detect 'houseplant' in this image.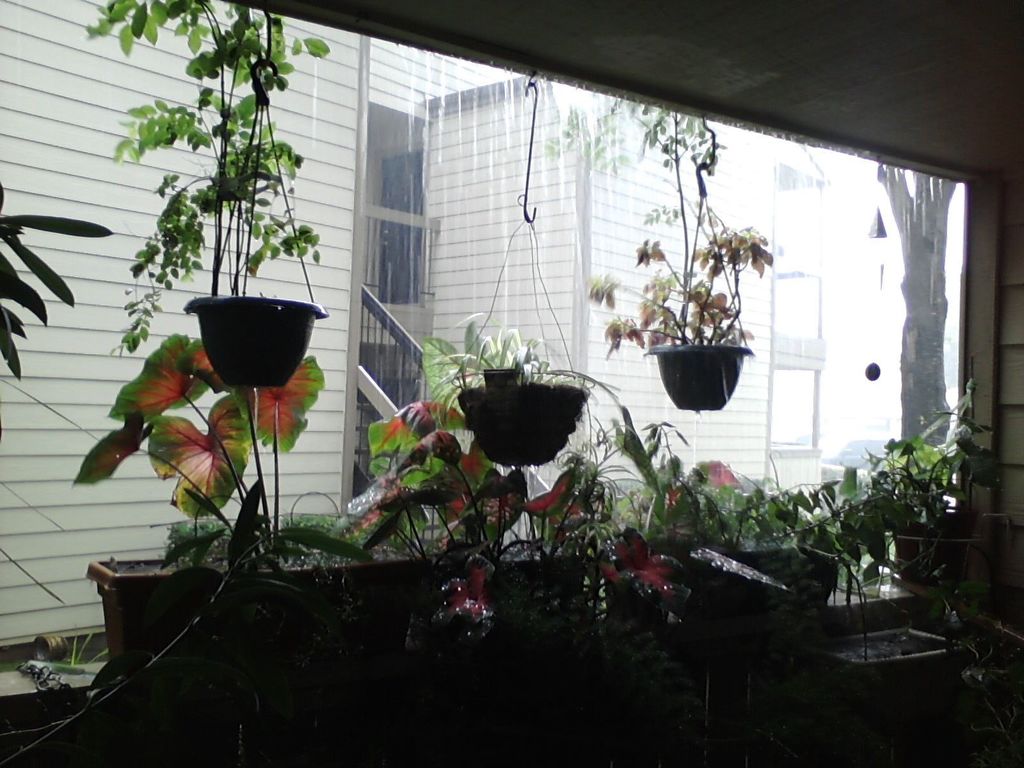
Detection: (361, 304, 660, 636).
